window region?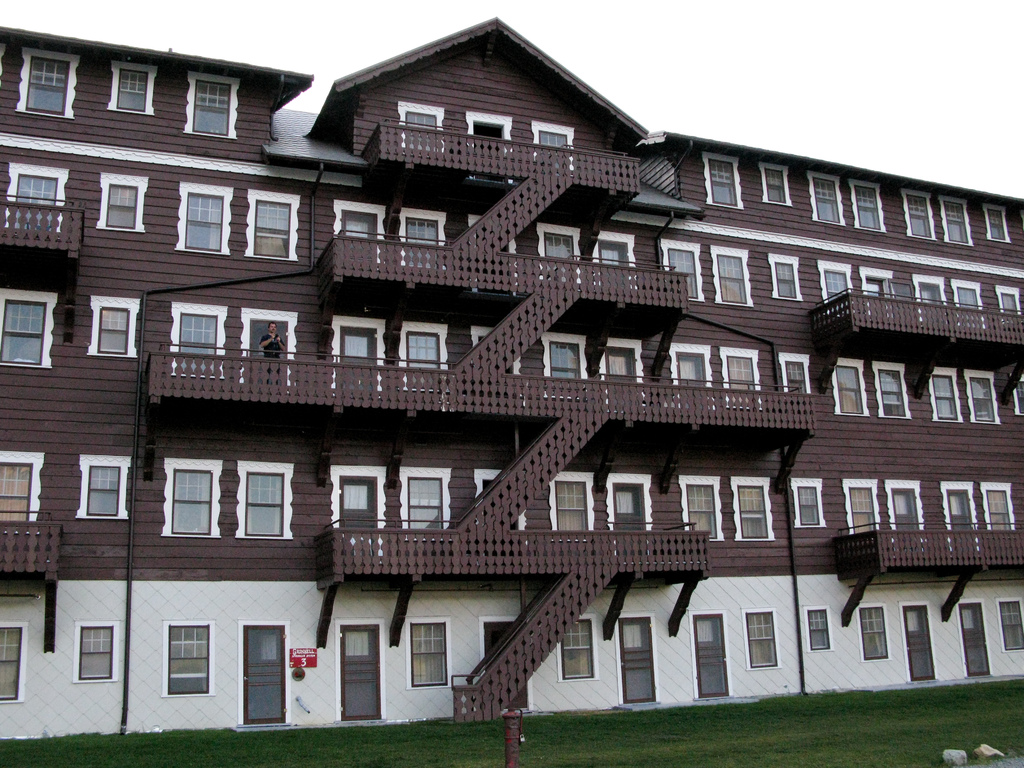
box=[922, 369, 965, 425]
